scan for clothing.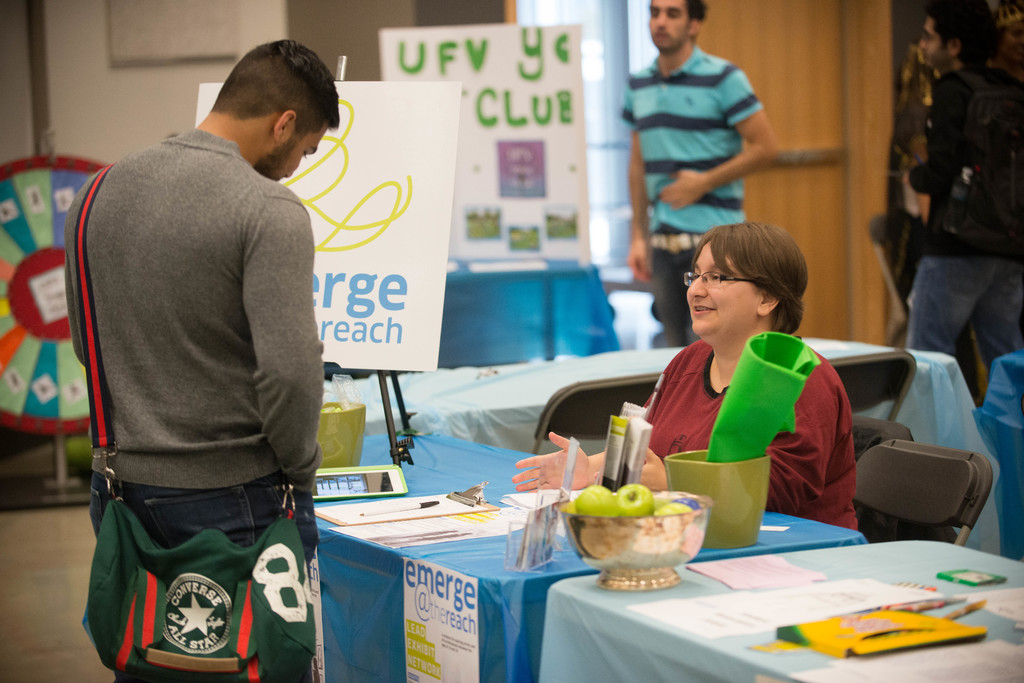
Scan result: [left=907, top=58, right=1021, bottom=378].
